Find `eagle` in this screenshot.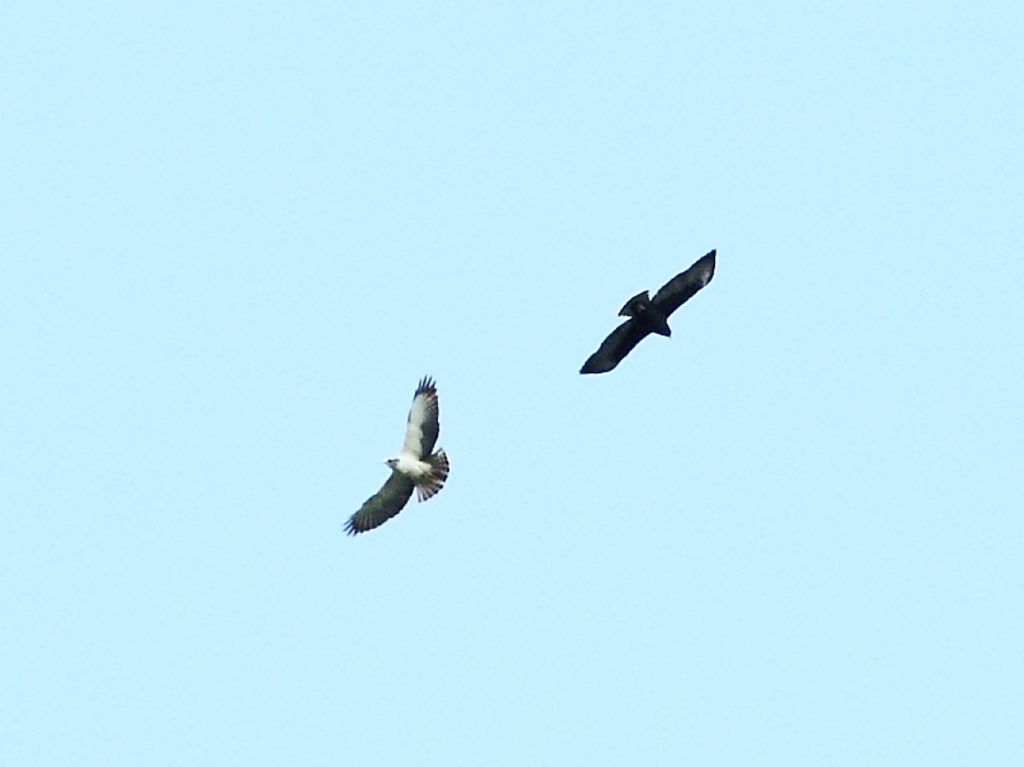
The bounding box for `eagle` is detection(344, 367, 456, 543).
